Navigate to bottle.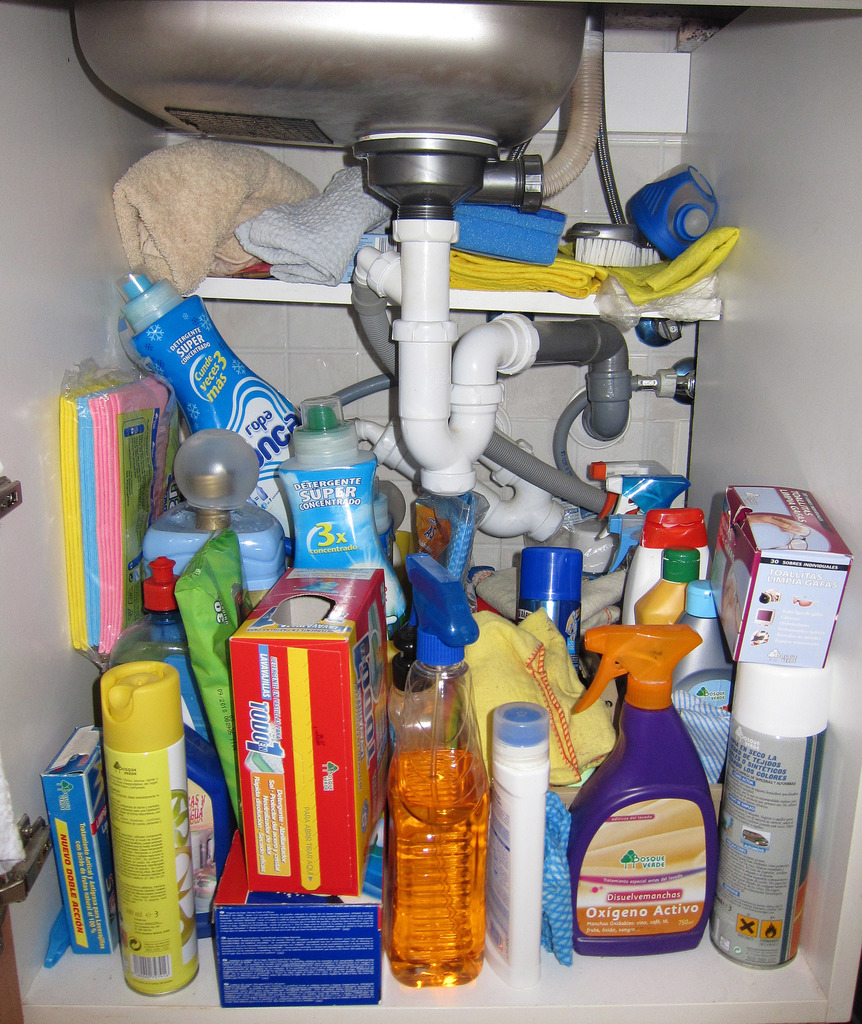
Navigation target: bbox=(554, 619, 718, 955).
